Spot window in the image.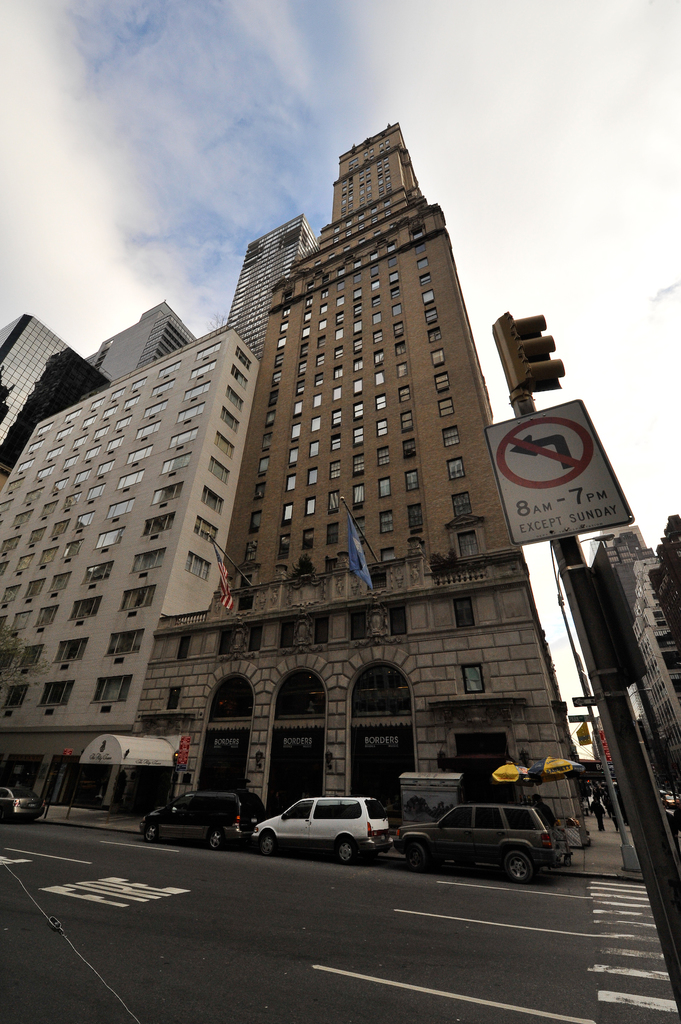
window found at (295, 379, 304, 398).
